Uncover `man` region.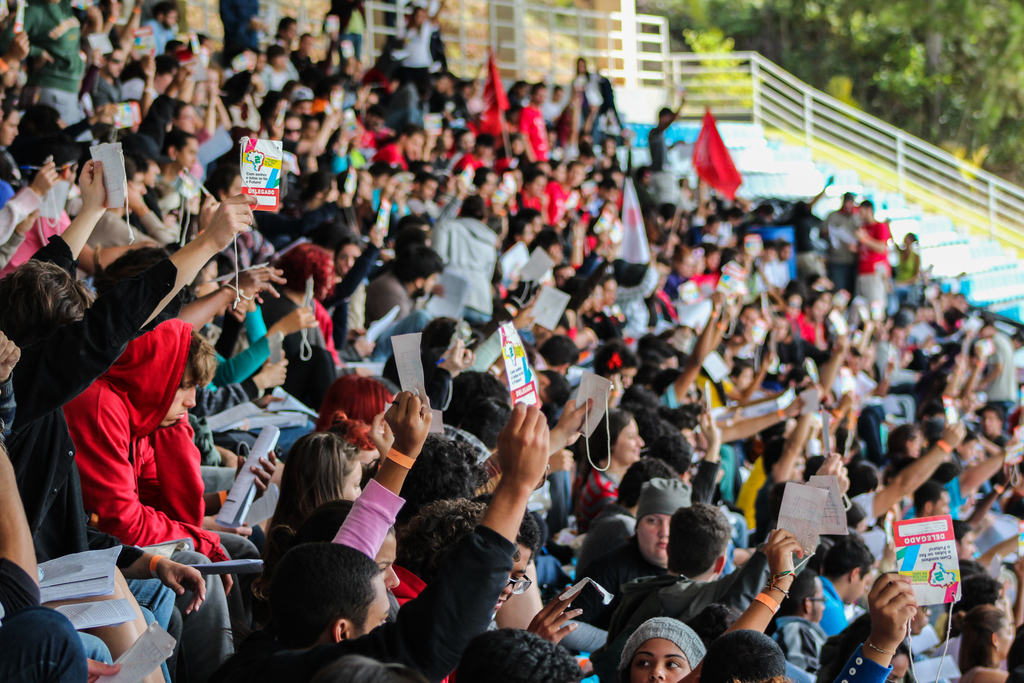
Uncovered: (0, 0, 97, 134).
